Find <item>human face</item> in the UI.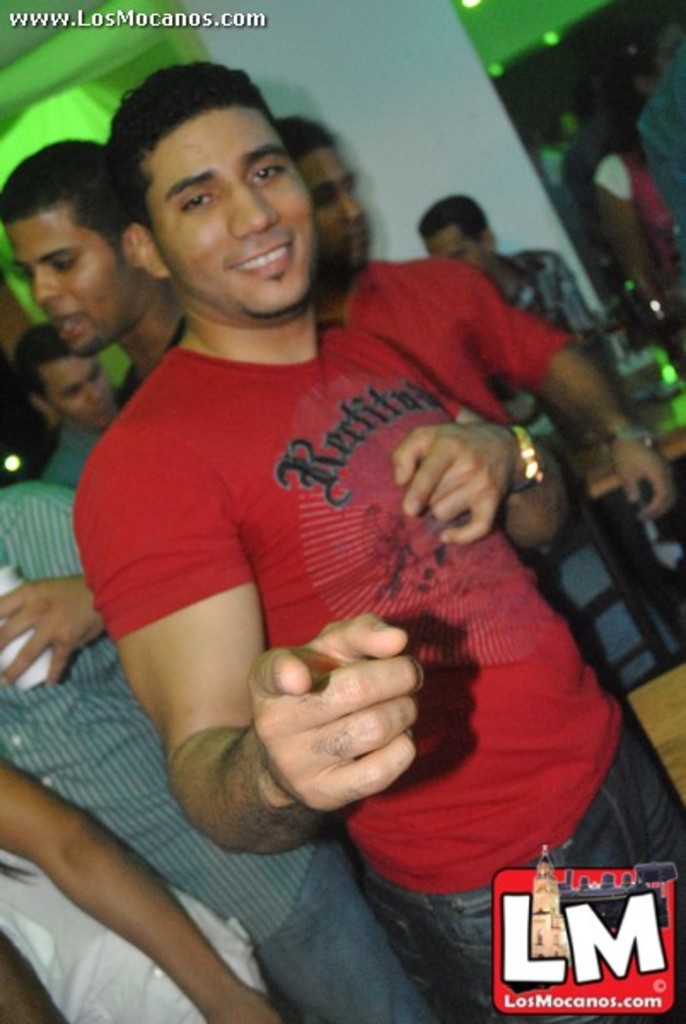
UI element at <box>48,352,116,427</box>.
